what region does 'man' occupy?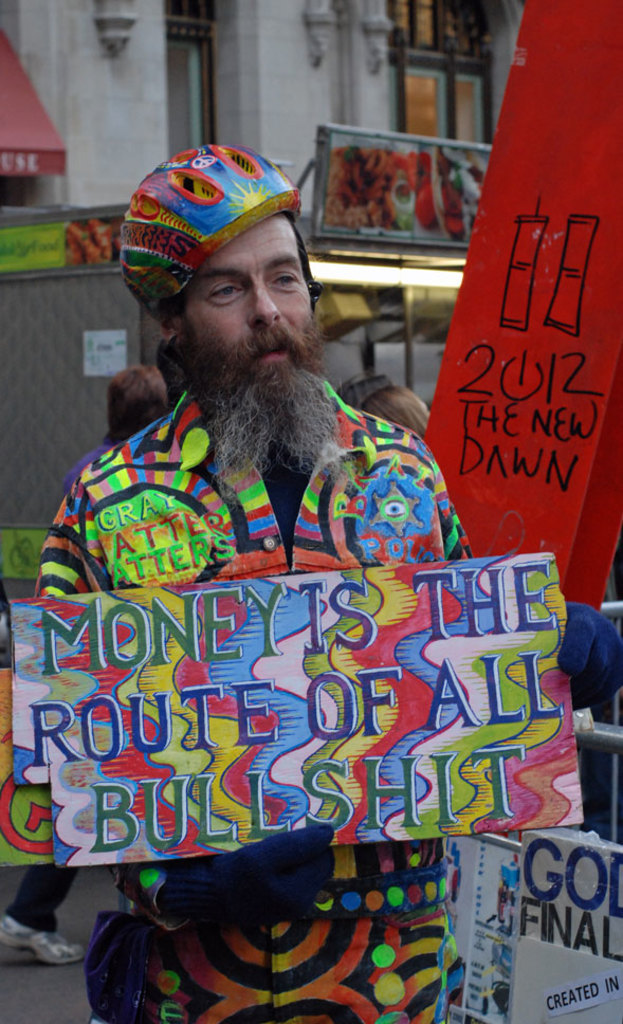
0:358:179:967.
